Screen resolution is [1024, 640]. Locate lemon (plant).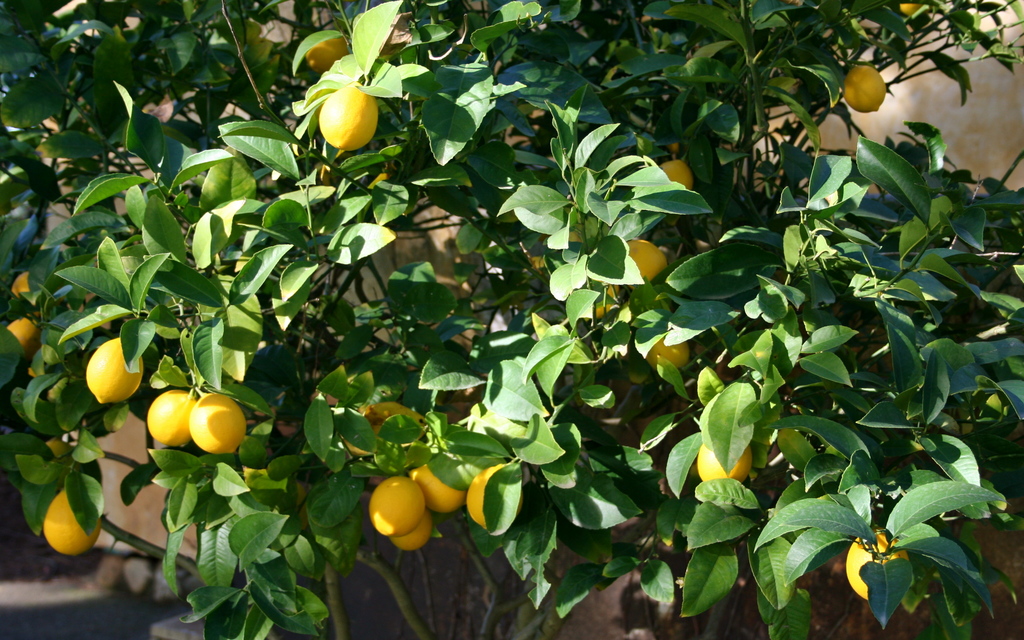
bbox=(6, 313, 40, 356).
